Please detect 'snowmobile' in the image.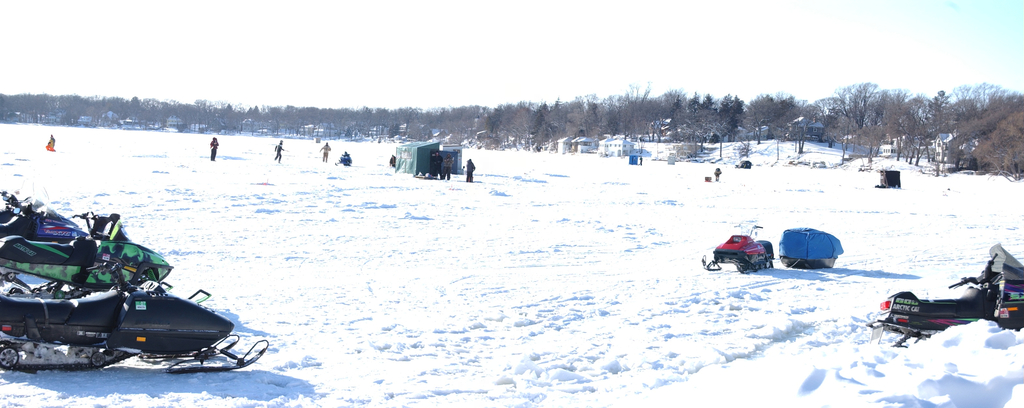
0,259,268,374.
